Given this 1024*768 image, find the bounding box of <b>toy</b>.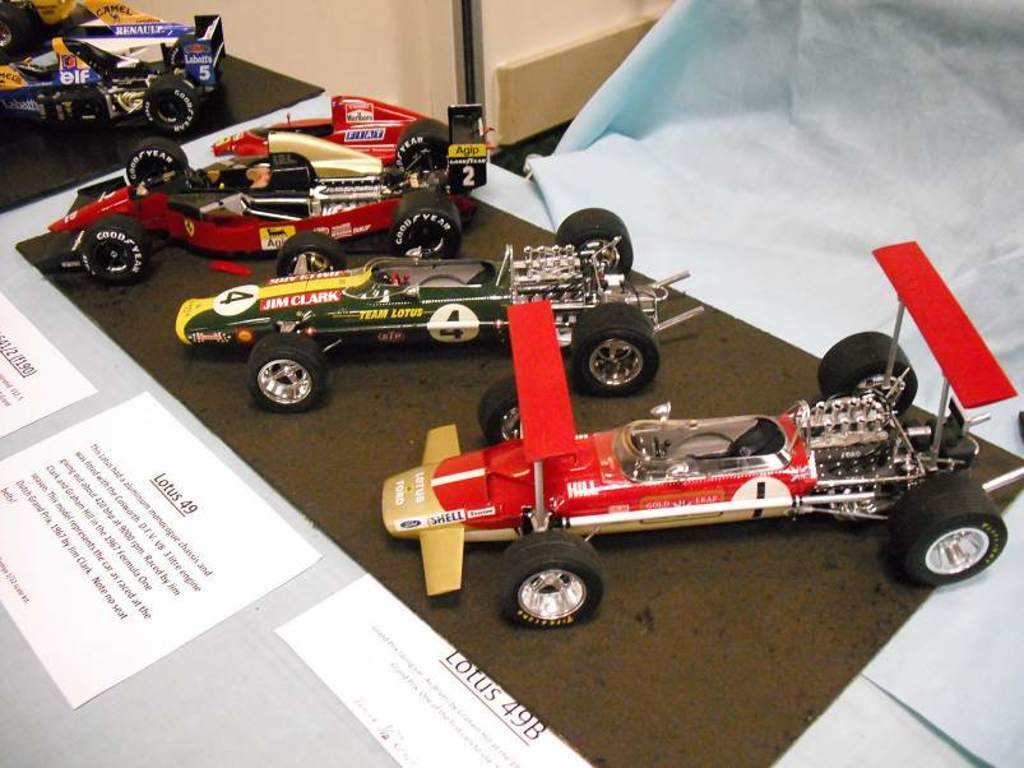
<bbox>224, 91, 501, 188</bbox>.
